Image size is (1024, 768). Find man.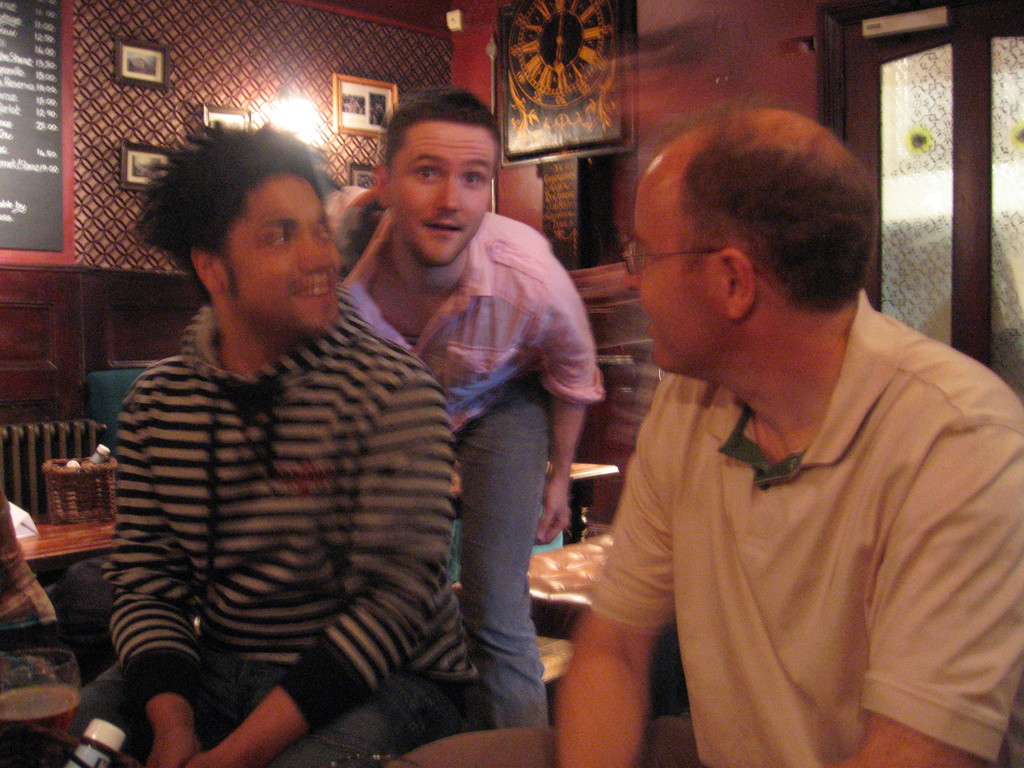
65:117:495:767.
